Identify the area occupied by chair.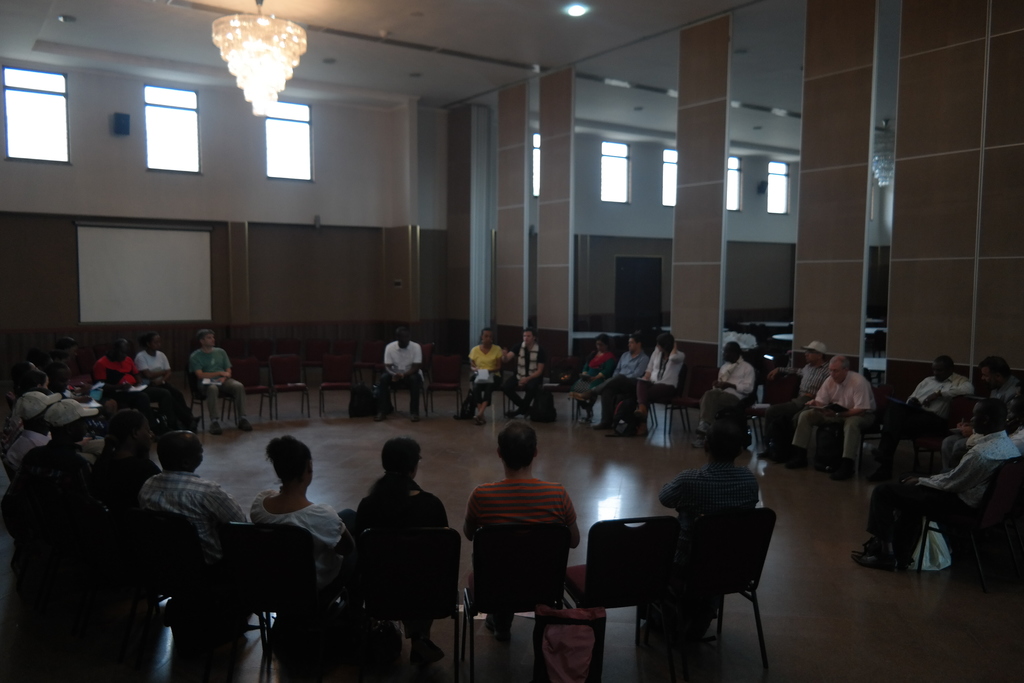
Area: <region>430, 347, 463, 418</region>.
